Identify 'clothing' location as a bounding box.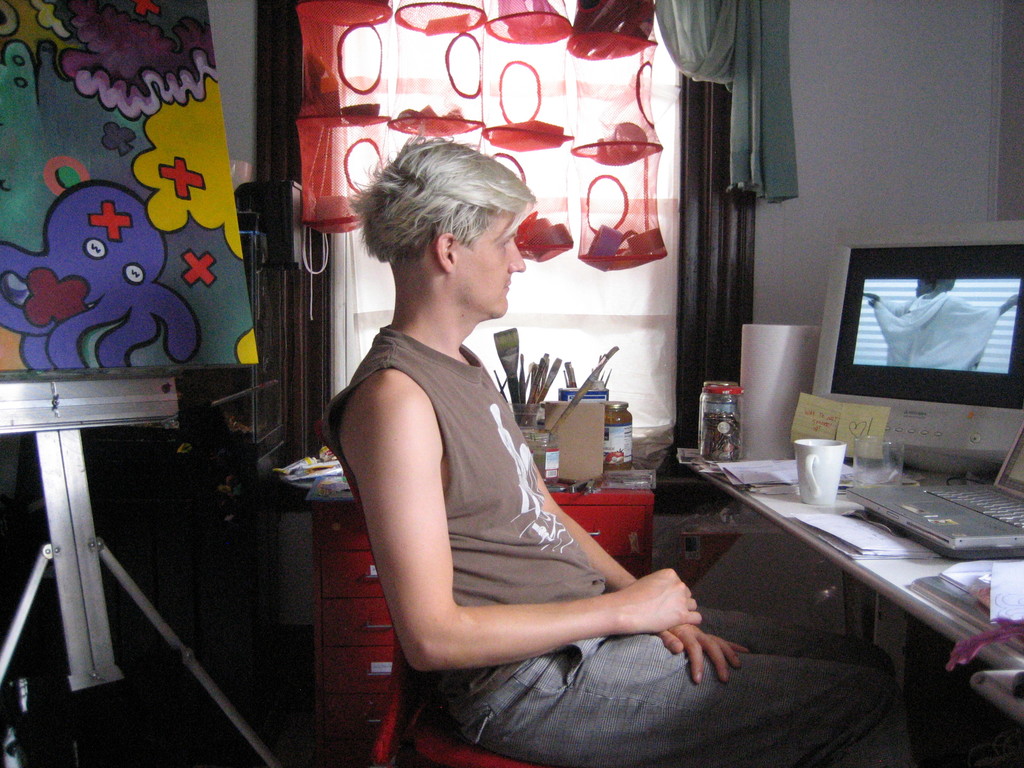
[x1=876, y1=292, x2=916, y2=320].
